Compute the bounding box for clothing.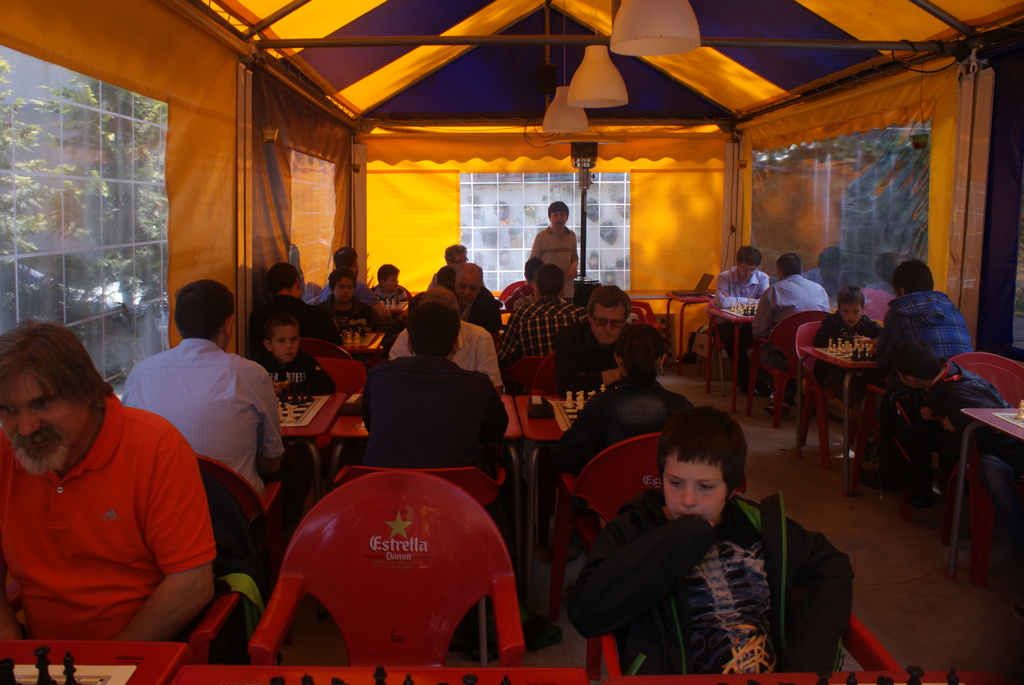
Rect(4, 376, 216, 656).
